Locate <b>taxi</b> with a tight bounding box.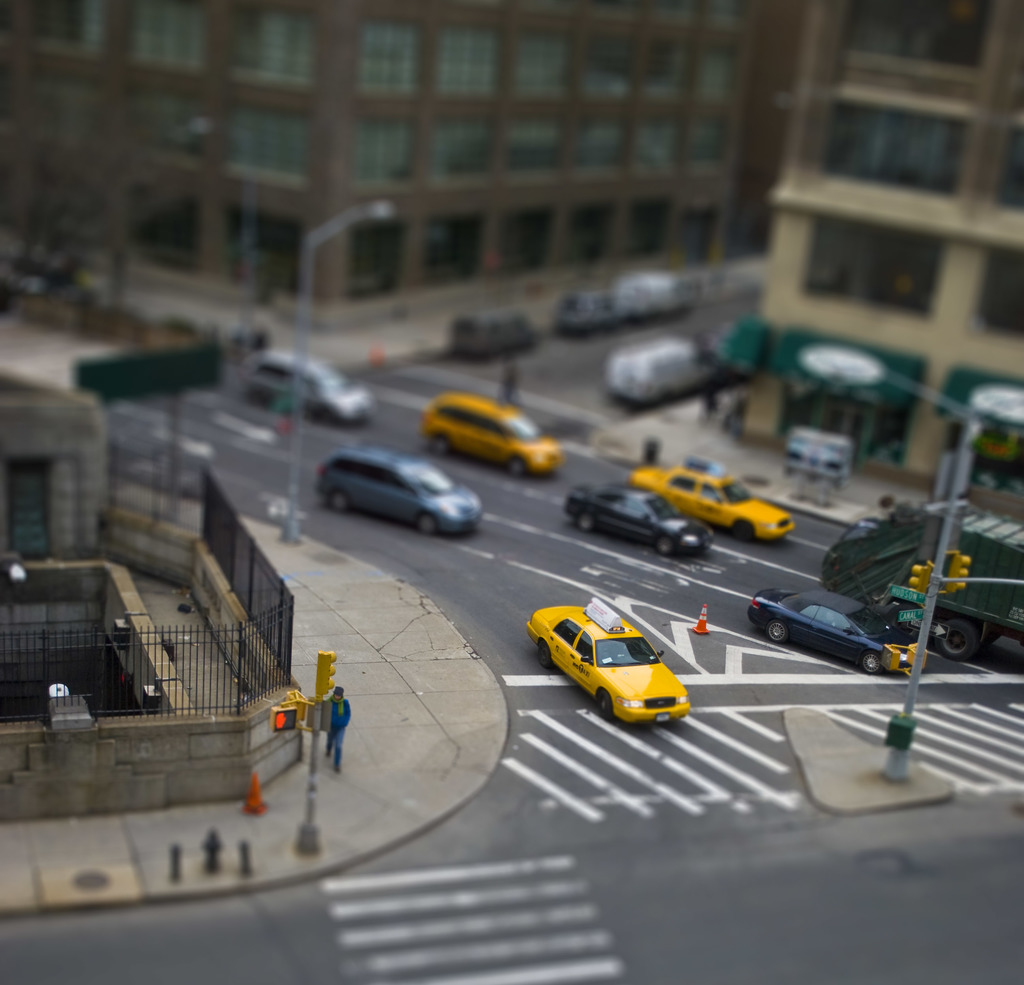
select_region(527, 597, 689, 728).
